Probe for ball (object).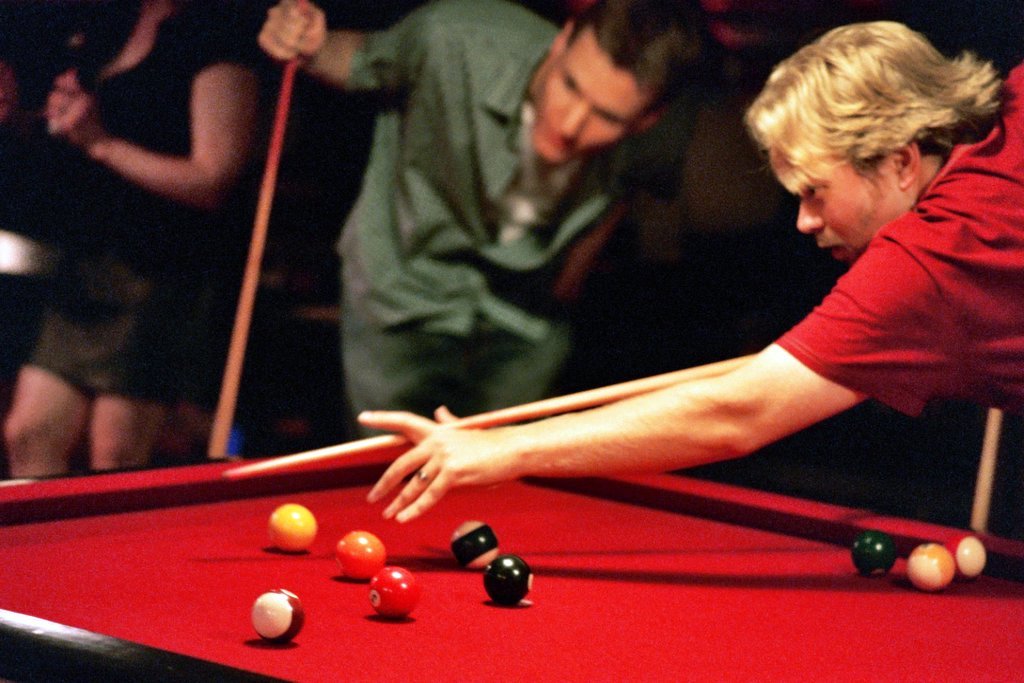
Probe result: rect(477, 550, 533, 606).
